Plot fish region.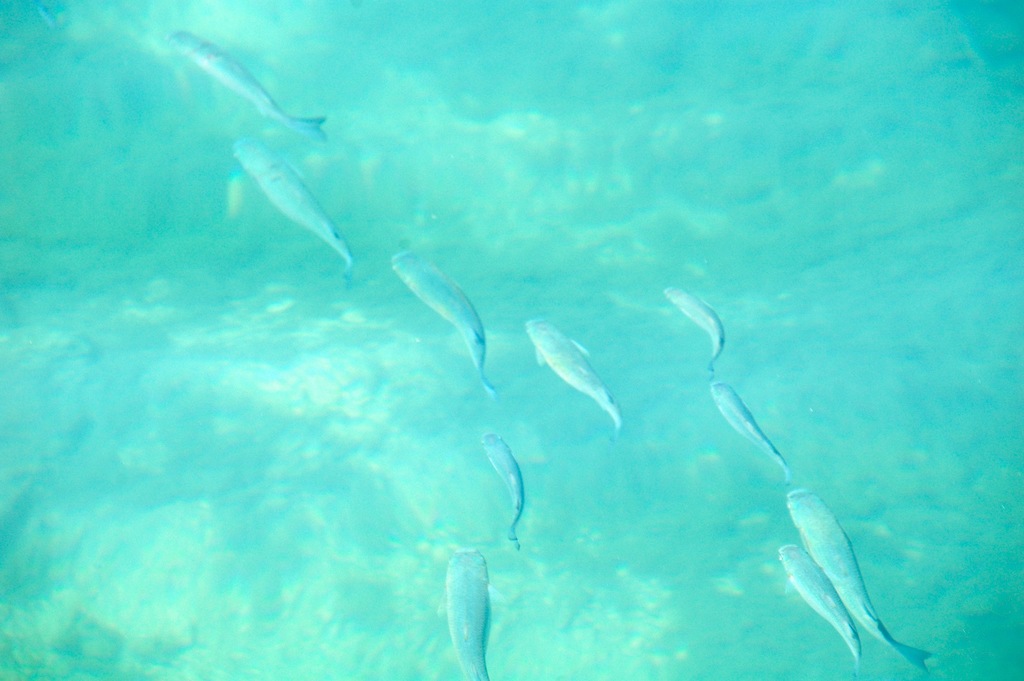
Plotted at rect(659, 279, 728, 373).
